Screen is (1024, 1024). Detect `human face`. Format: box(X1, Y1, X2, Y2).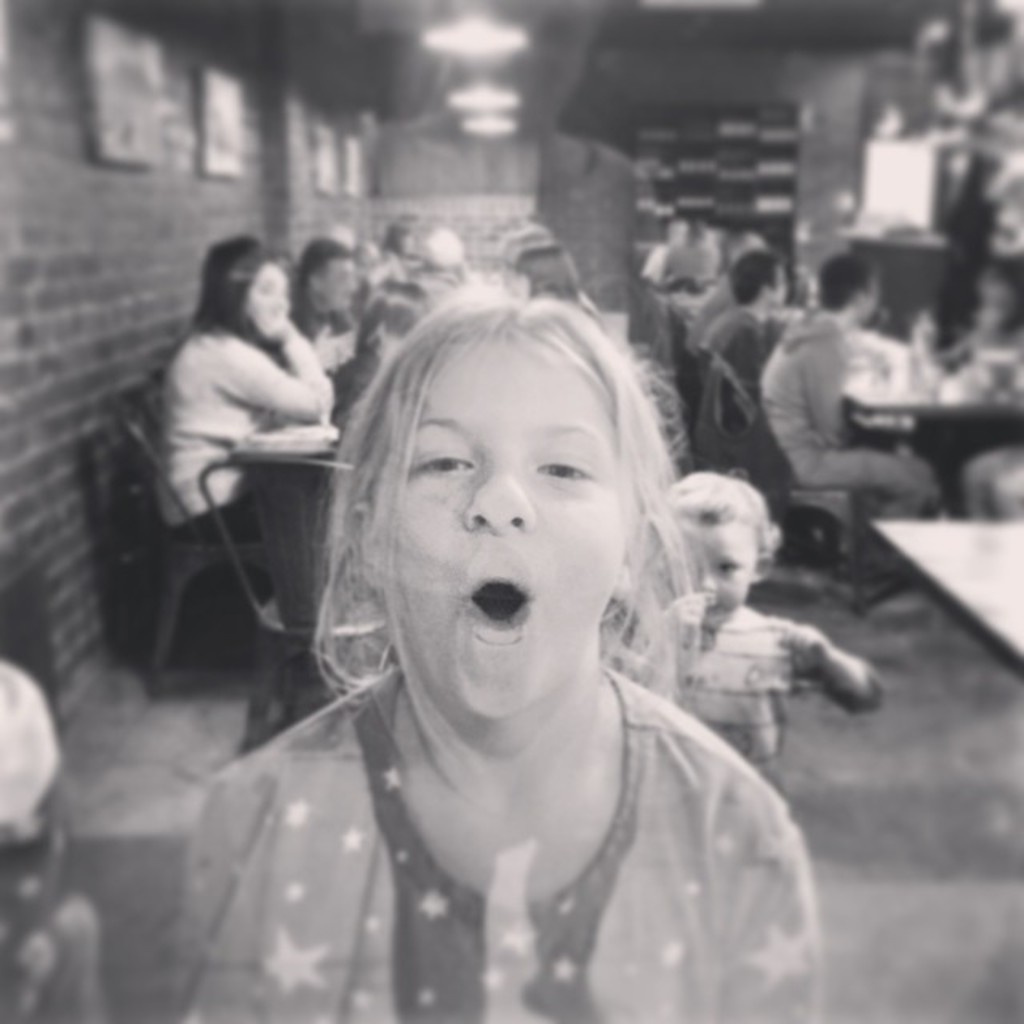
box(683, 526, 762, 618).
